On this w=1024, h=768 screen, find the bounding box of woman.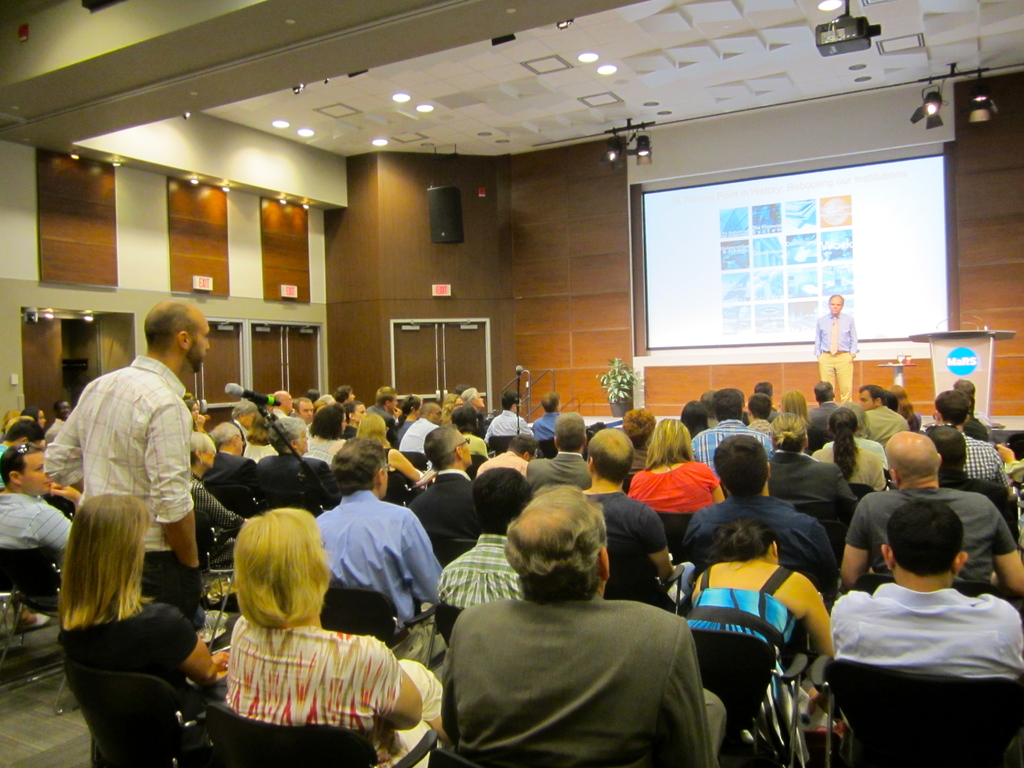
Bounding box: rect(436, 390, 467, 432).
